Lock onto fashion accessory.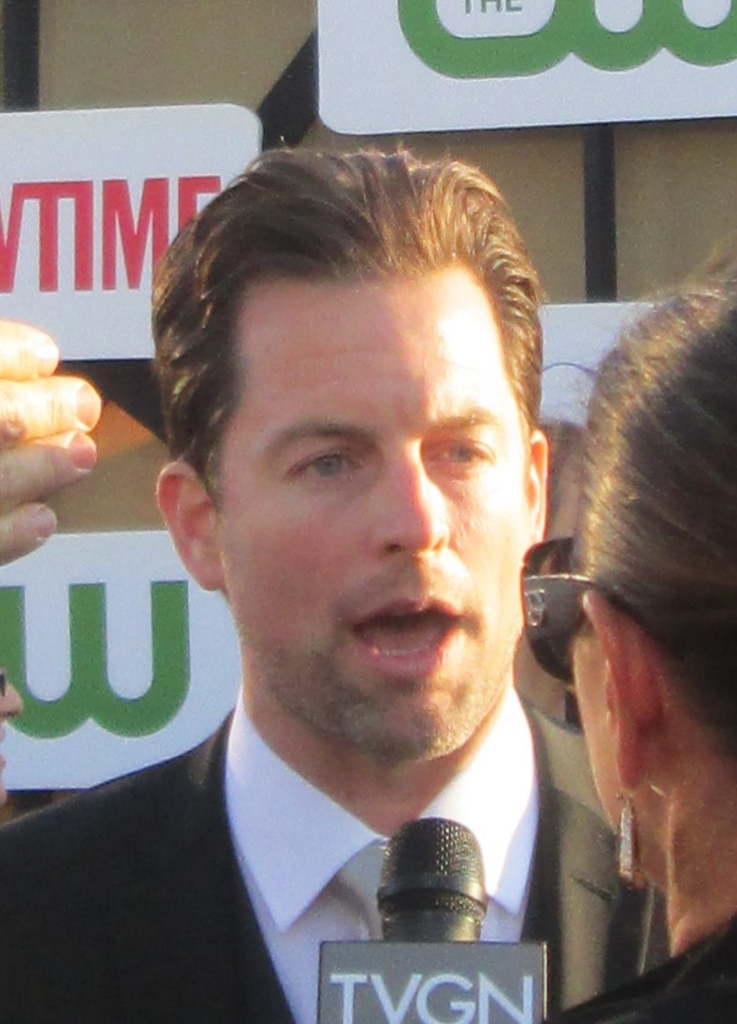
Locked: 611 780 654 893.
